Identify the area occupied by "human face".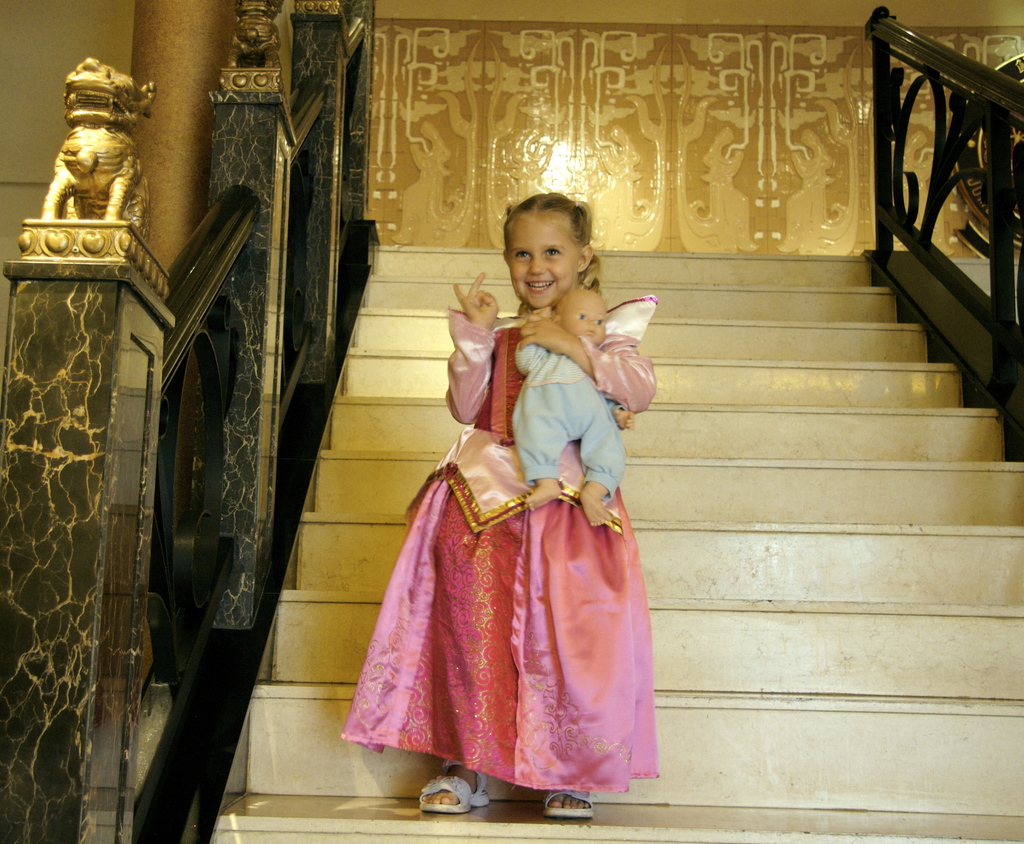
Area: crop(503, 212, 575, 305).
